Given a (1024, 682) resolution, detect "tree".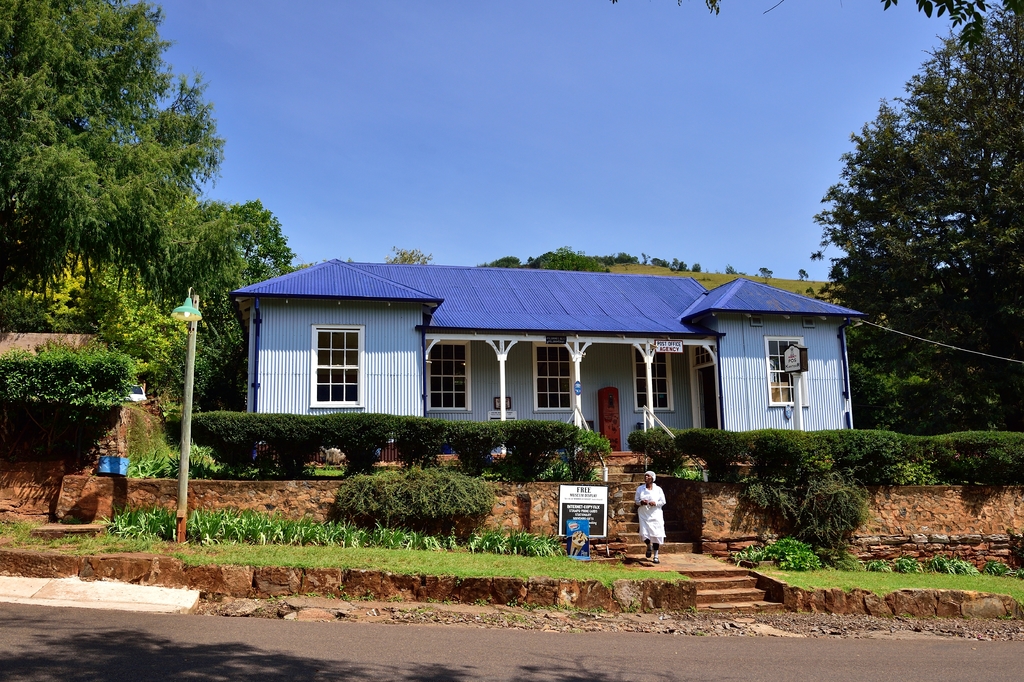
pyautogui.locateOnScreen(488, 242, 808, 275).
